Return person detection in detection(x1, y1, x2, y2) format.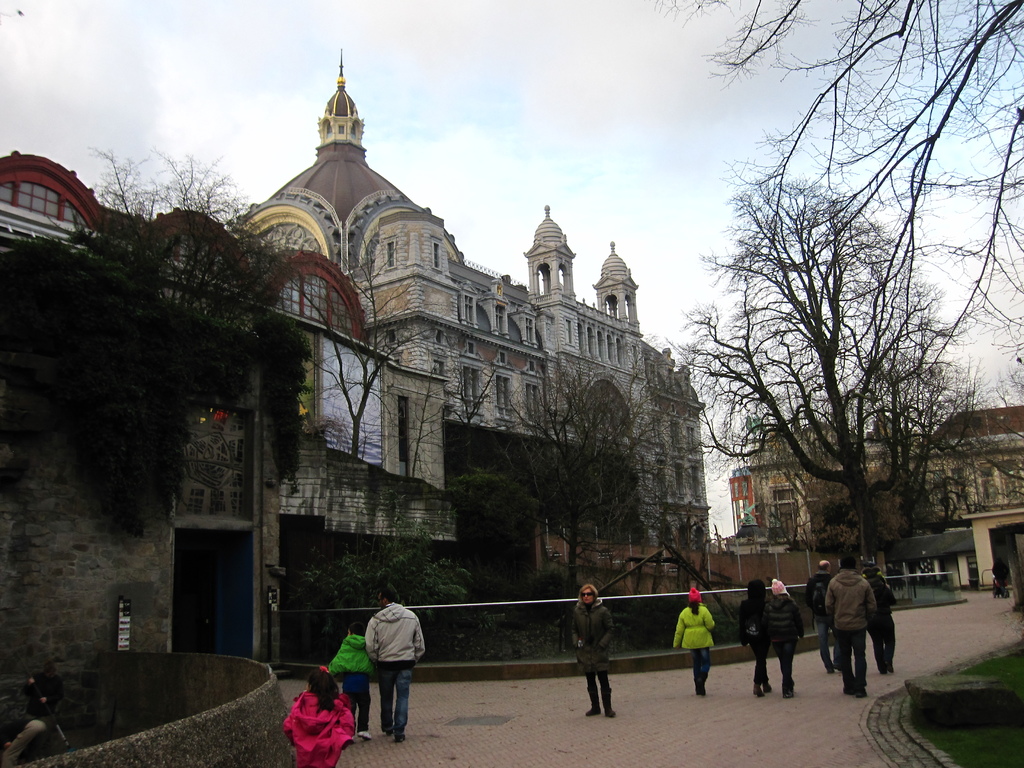
detection(676, 587, 718, 696).
